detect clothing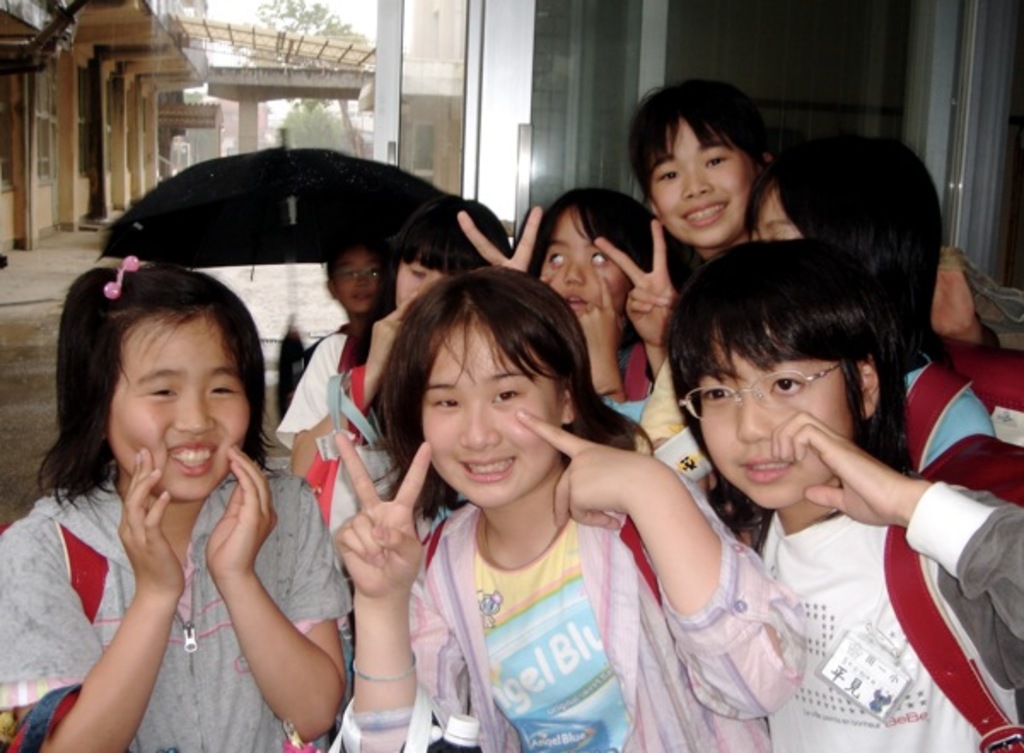
(642,365,689,446)
